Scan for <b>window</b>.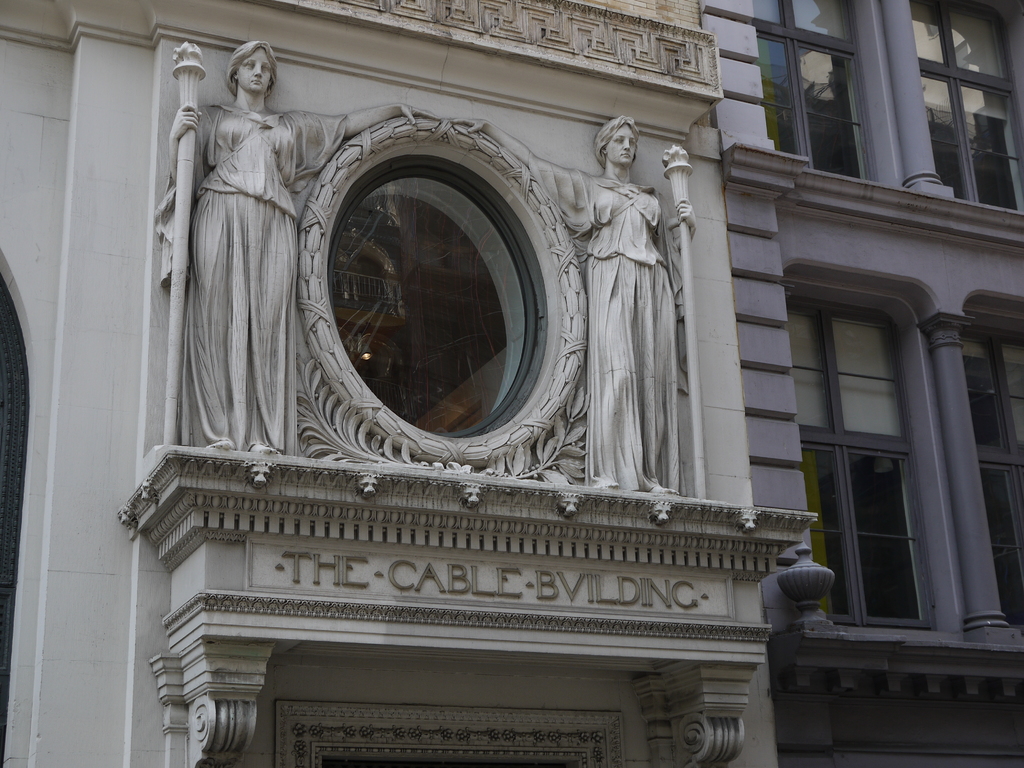
Scan result: bbox=(966, 305, 1023, 627).
